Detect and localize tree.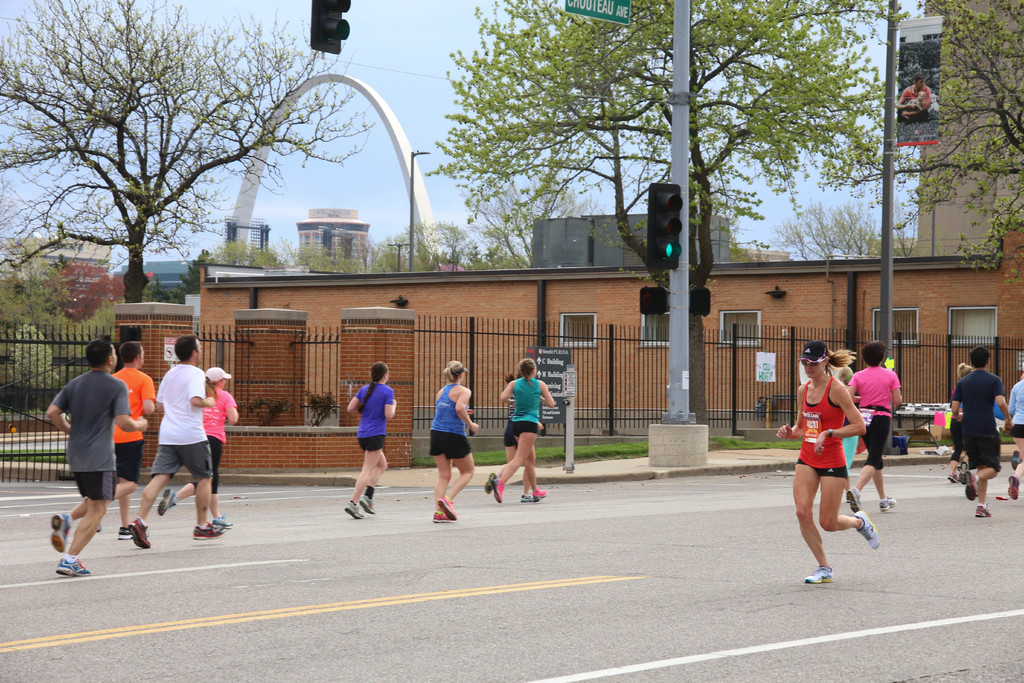
Localized at l=804, t=0, r=1023, b=284.
